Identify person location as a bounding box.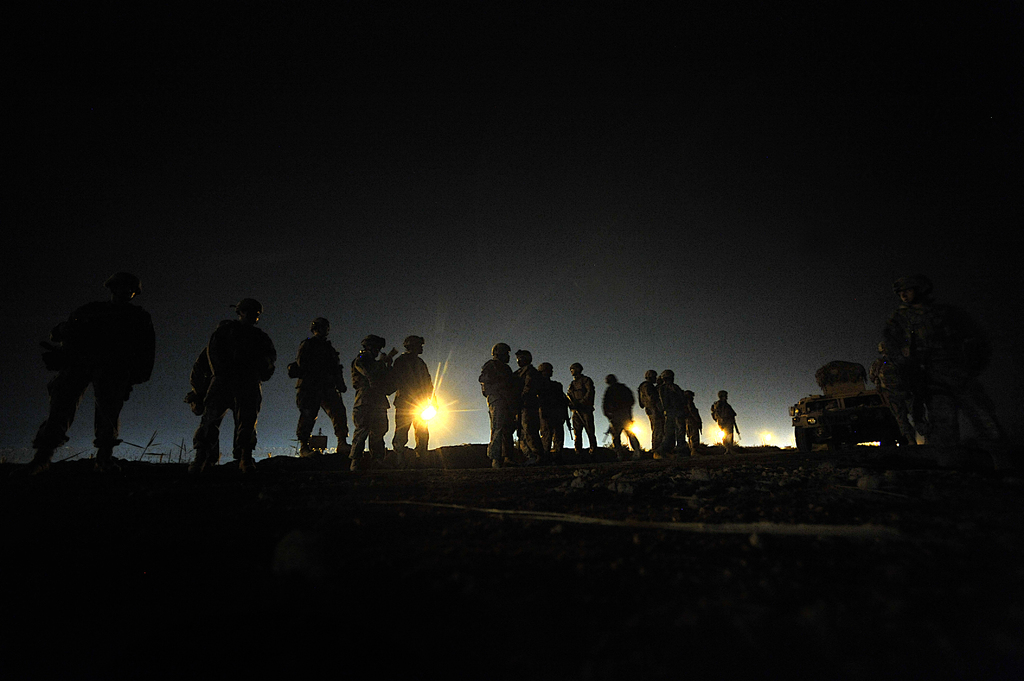
bbox(383, 338, 426, 453).
